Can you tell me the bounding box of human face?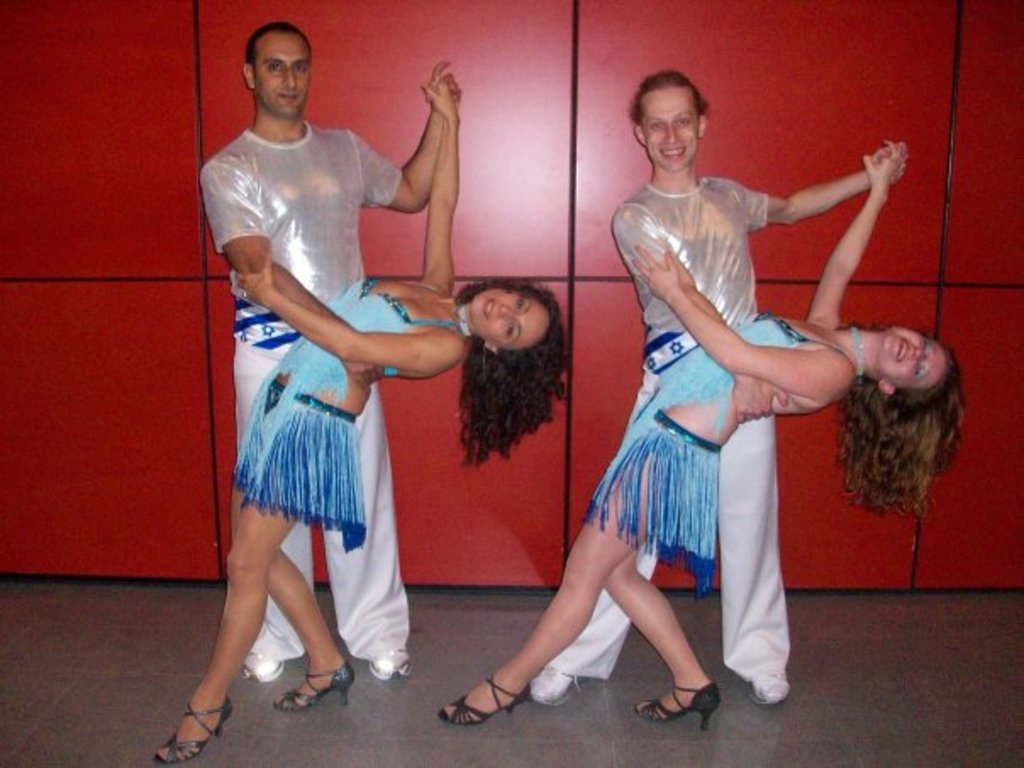
(254,31,310,117).
